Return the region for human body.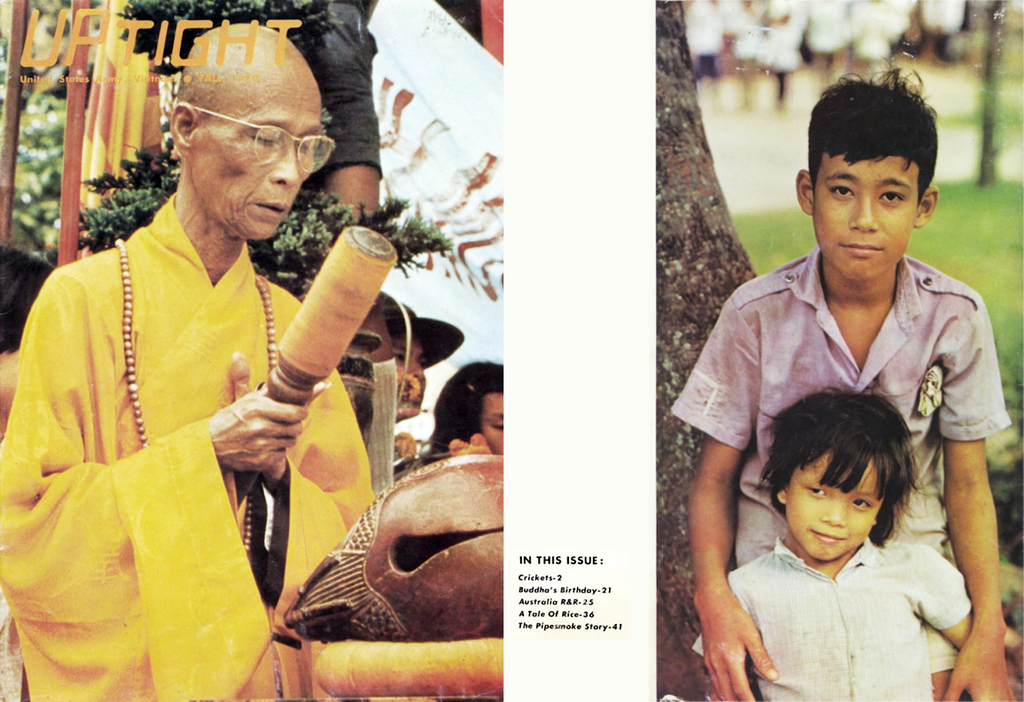
24:56:382:701.
